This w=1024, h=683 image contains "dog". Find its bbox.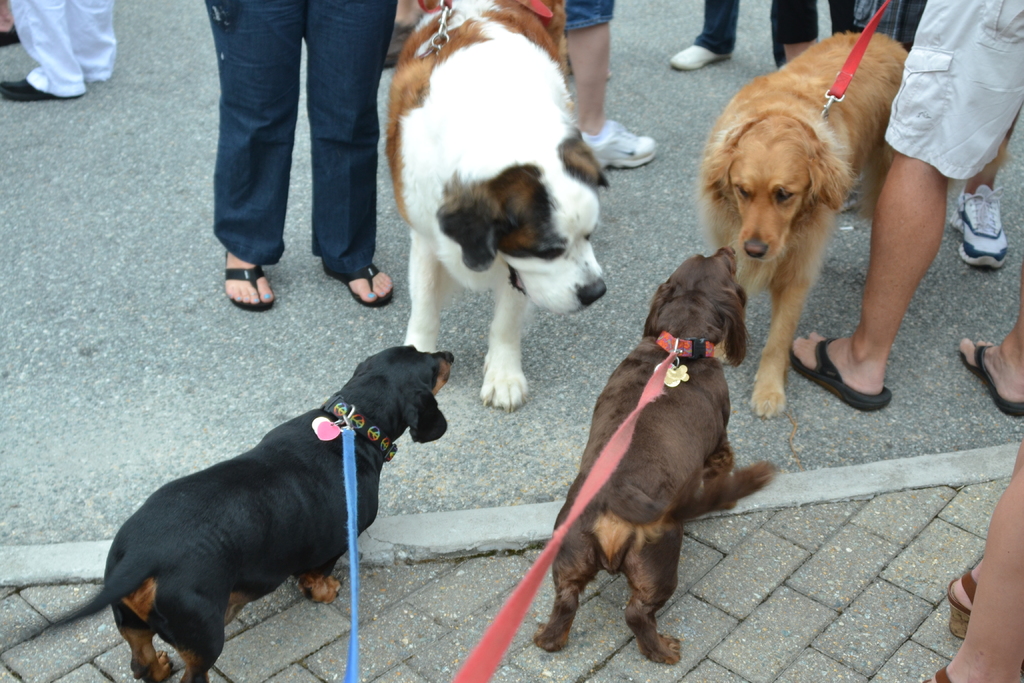
BBox(21, 345, 457, 682).
